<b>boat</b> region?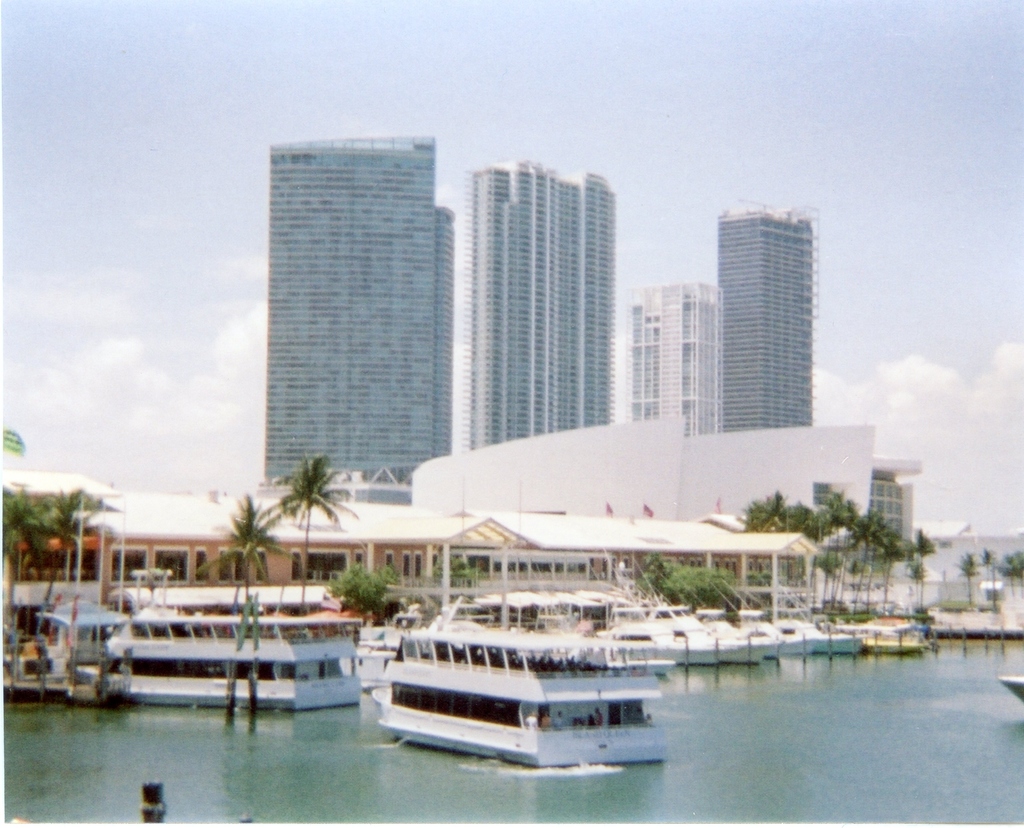
x1=614, y1=619, x2=707, y2=677
